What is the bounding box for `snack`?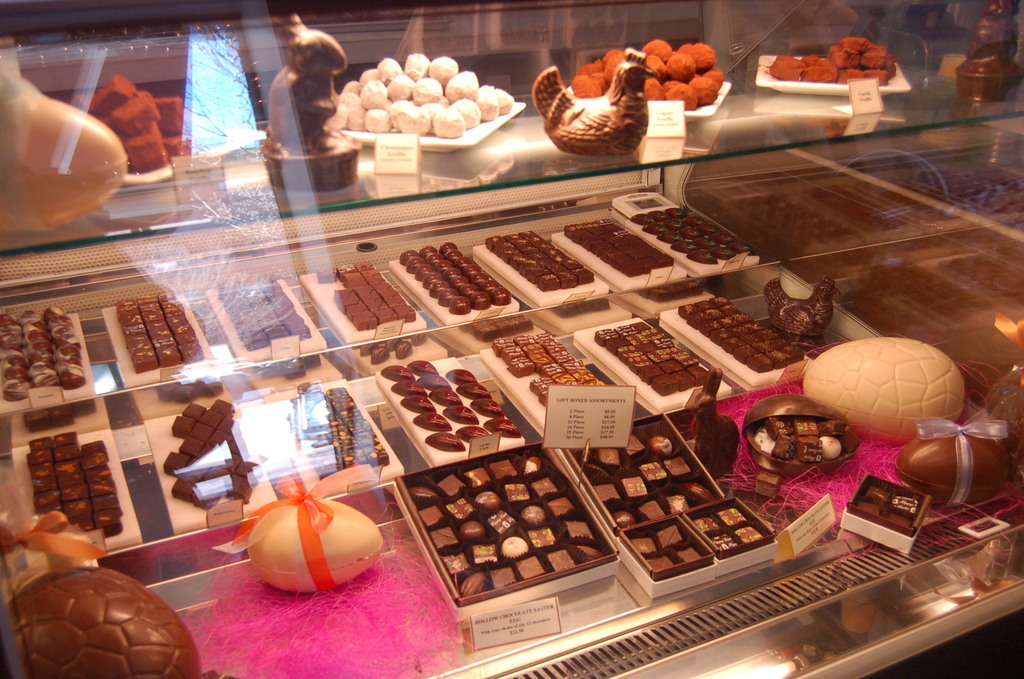
<box>455,421,492,446</box>.
